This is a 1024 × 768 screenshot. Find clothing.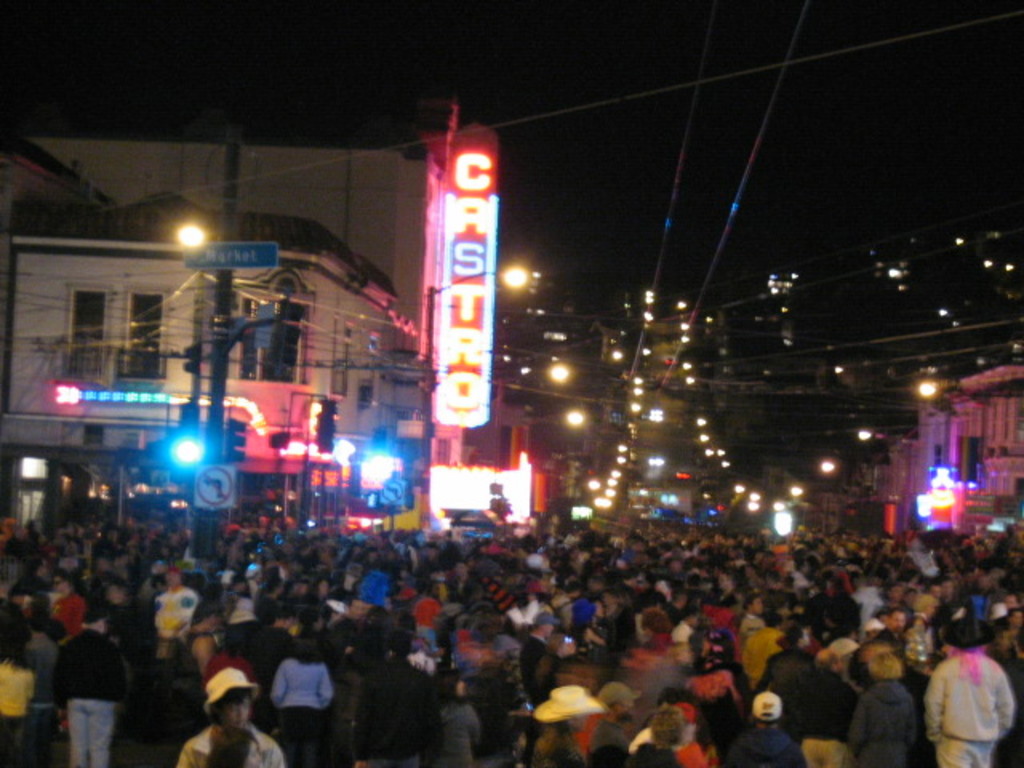
Bounding box: bbox=[923, 638, 1011, 758].
